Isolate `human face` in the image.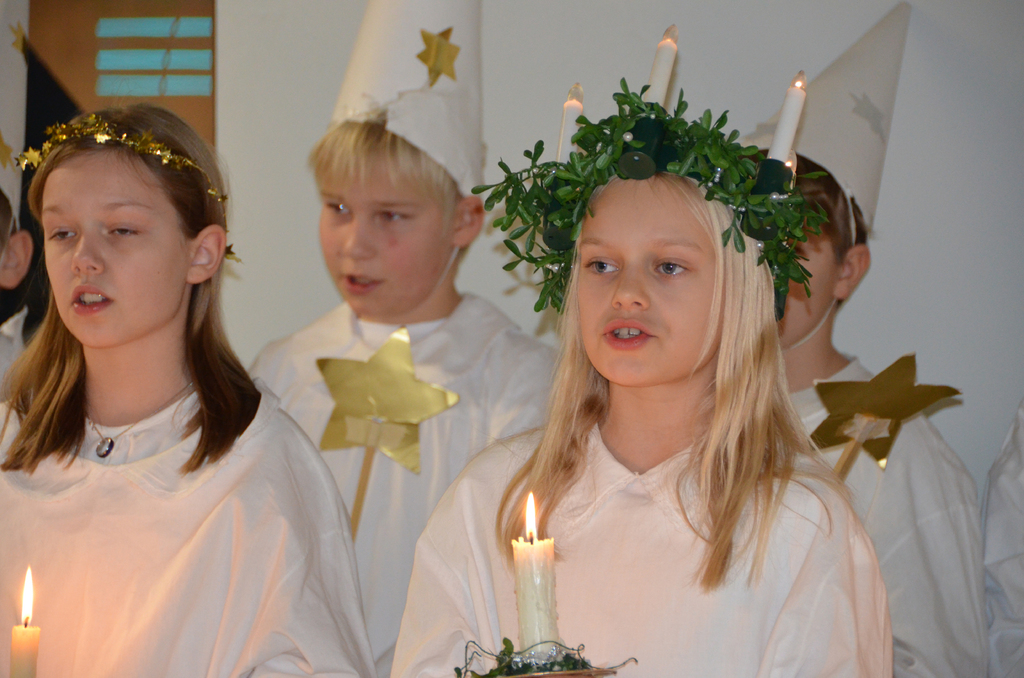
Isolated region: locate(575, 168, 718, 394).
